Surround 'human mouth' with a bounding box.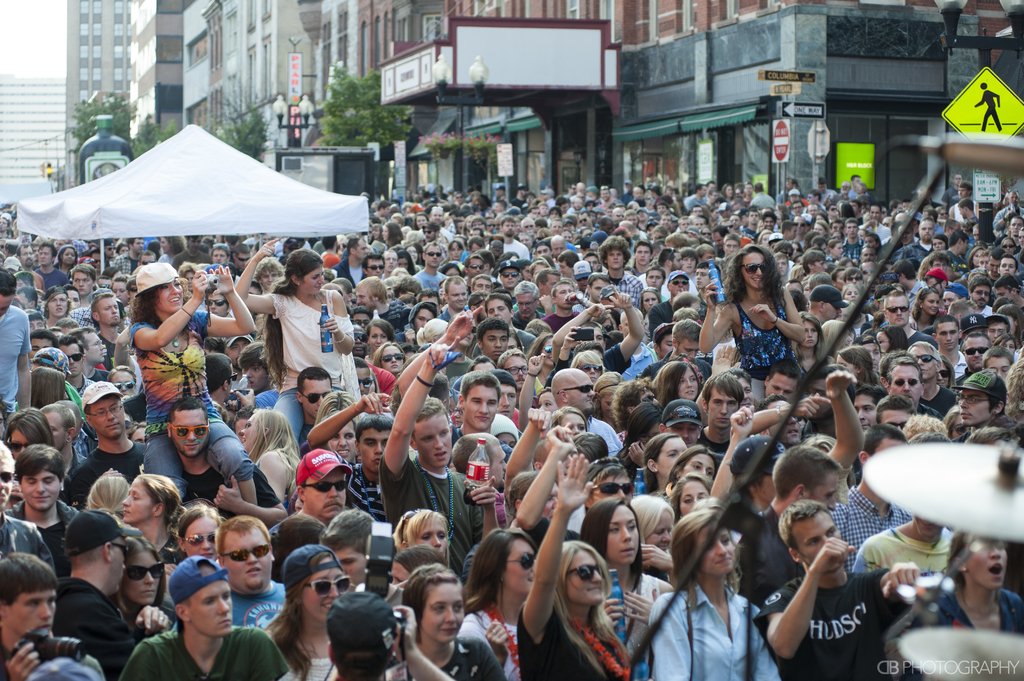
left=715, top=555, right=729, bottom=570.
